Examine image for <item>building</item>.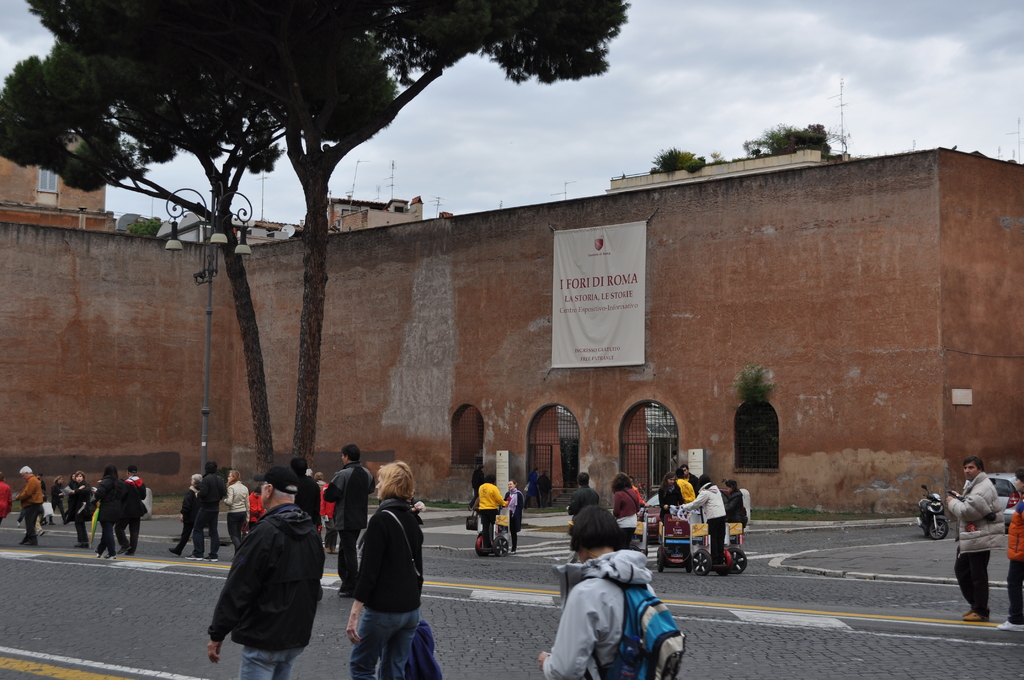
Examination result: (left=0, top=138, right=1023, bottom=520).
